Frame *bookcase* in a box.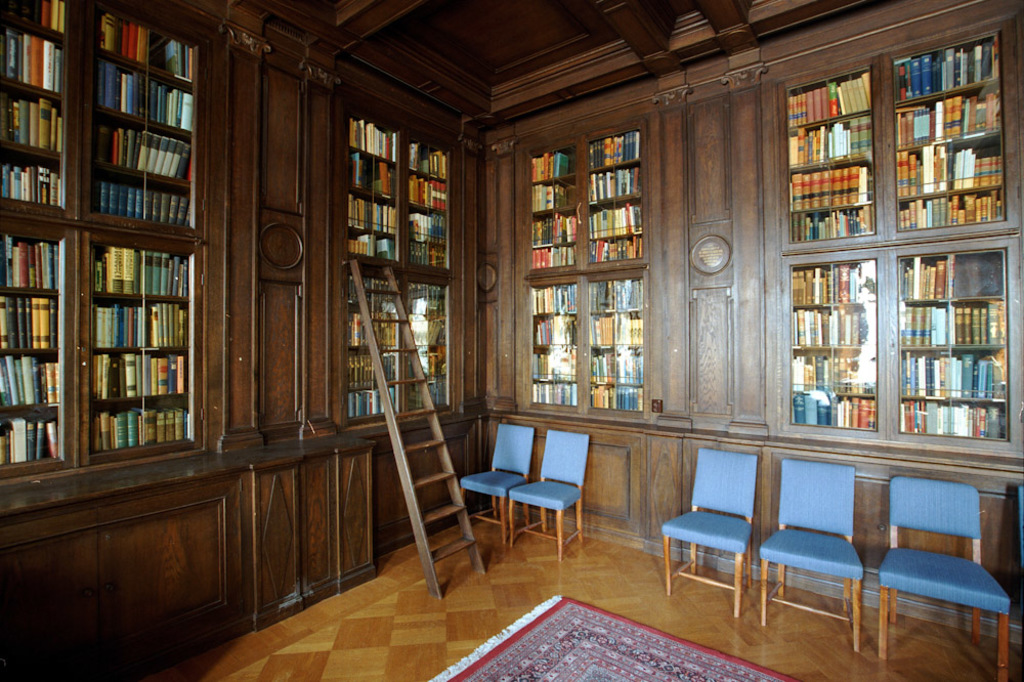
343 87 461 431.
